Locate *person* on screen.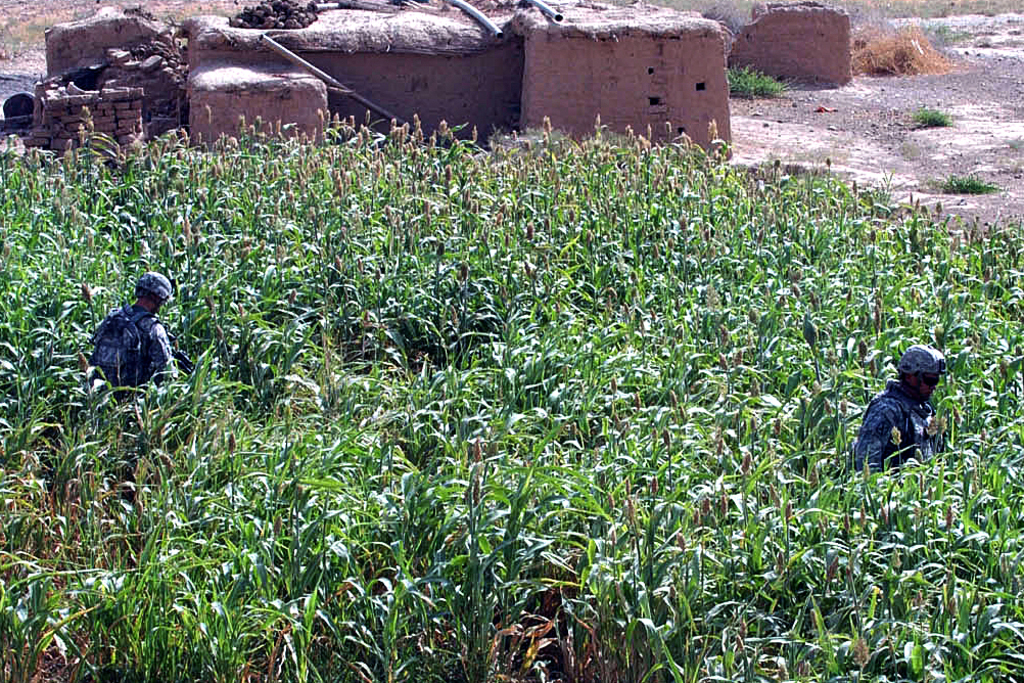
On screen at <region>81, 272, 190, 417</region>.
